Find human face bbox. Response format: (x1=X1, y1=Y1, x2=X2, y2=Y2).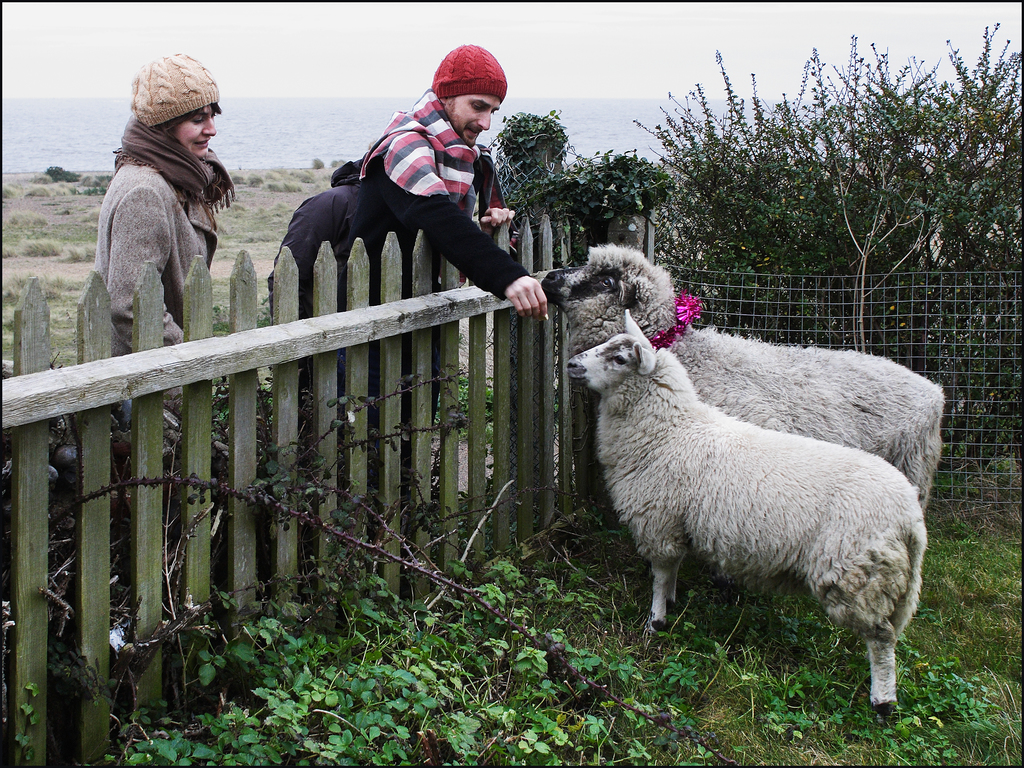
(x1=450, y1=92, x2=502, y2=142).
